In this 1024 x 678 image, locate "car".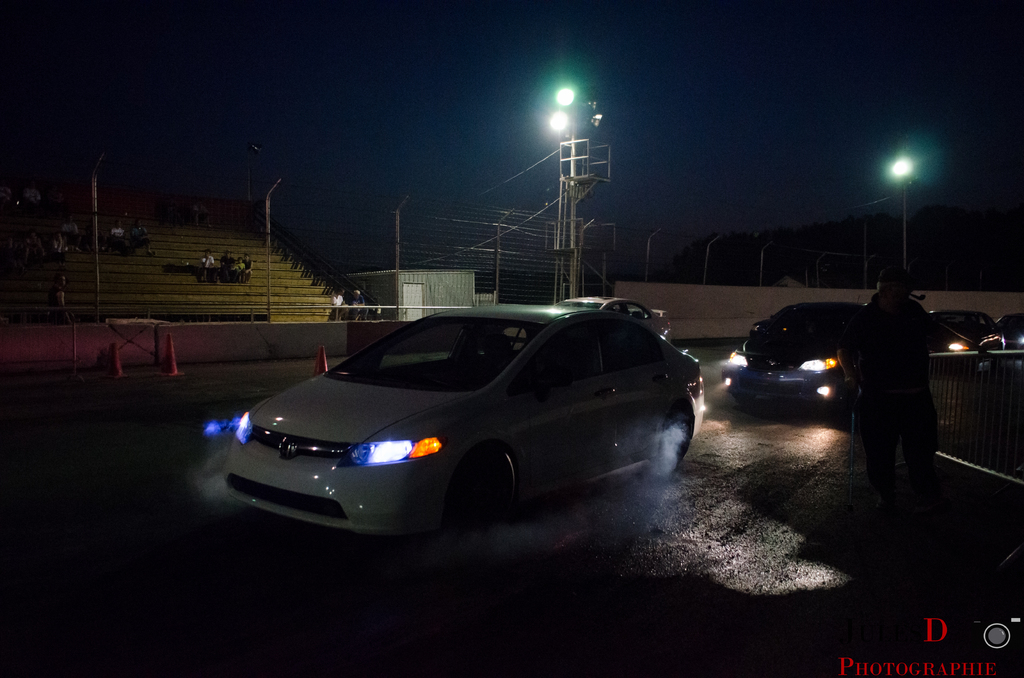
Bounding box: detection(212, 300, 682, 544).
